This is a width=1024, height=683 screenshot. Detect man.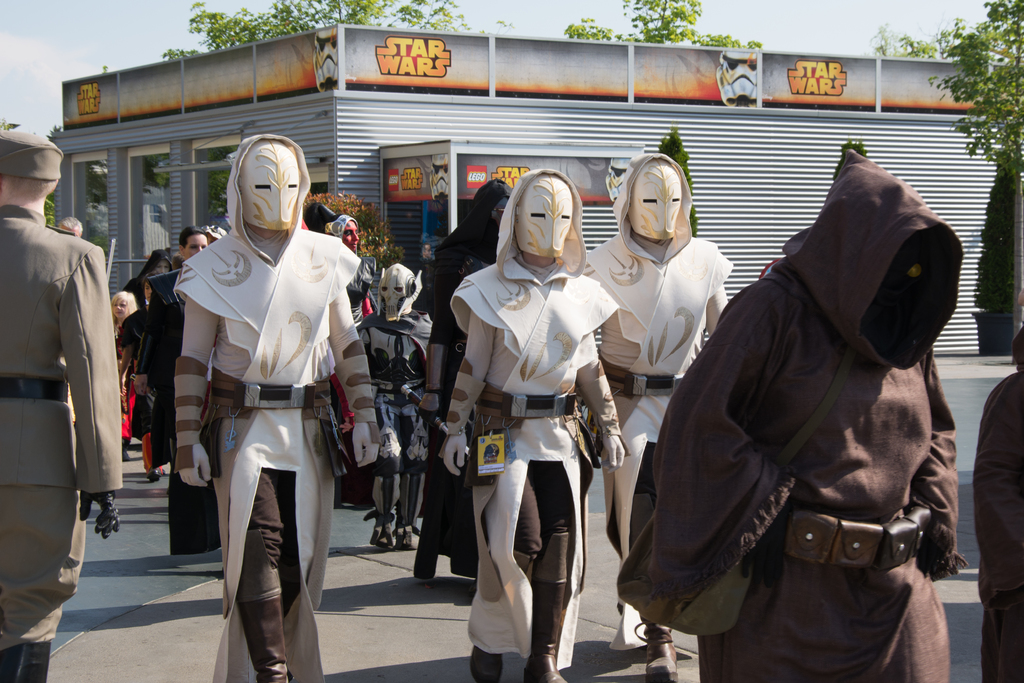
(445, 167, 623, 682).
